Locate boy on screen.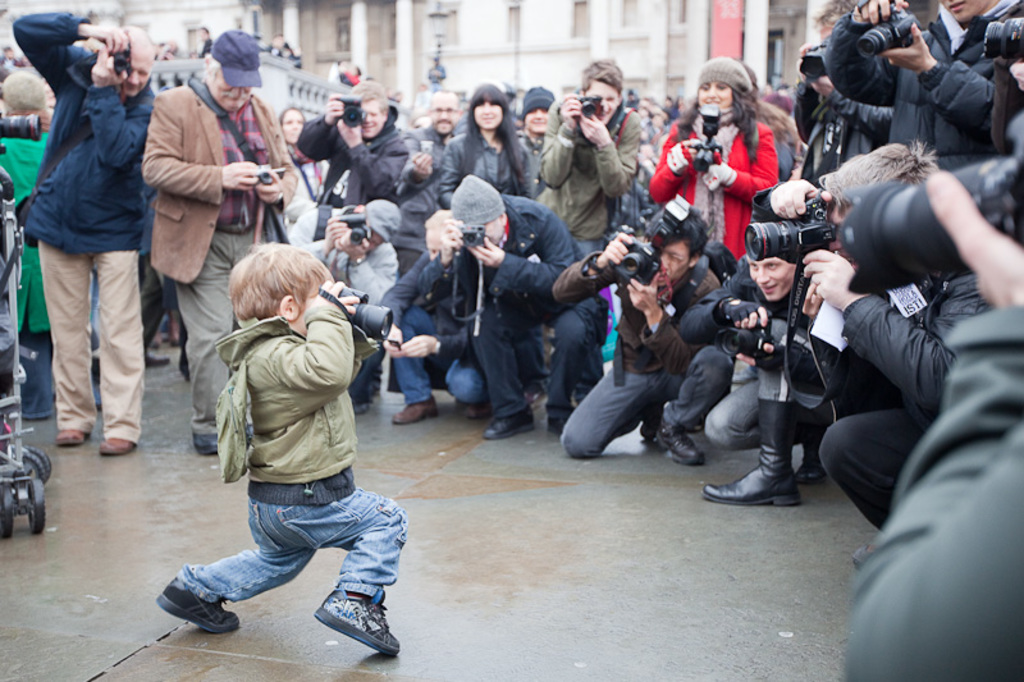
On screen at bbox(150, 218, 416, 656).
